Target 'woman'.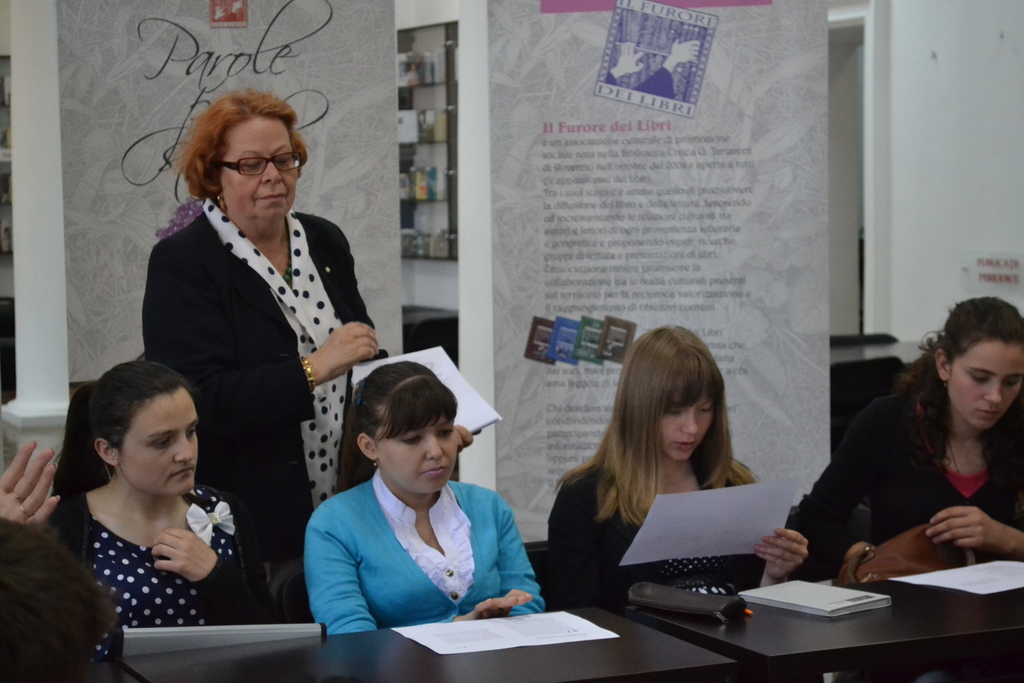
Target region: 139, 88, 475, 625.
